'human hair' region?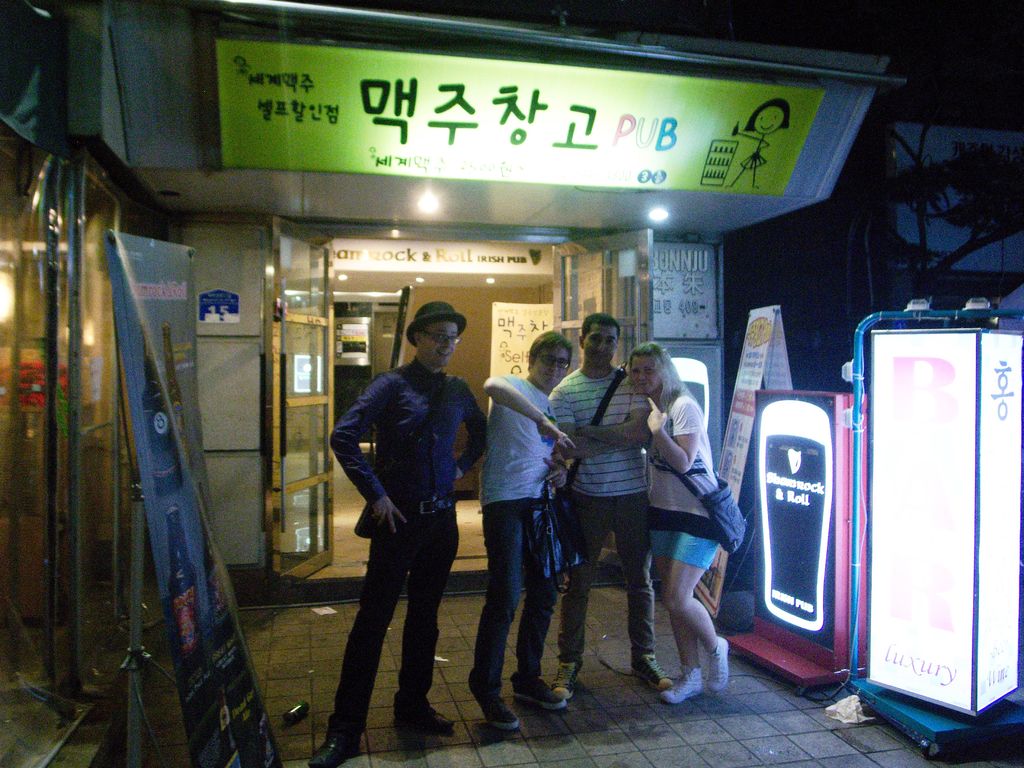
region(527, 331, 573, 369)
